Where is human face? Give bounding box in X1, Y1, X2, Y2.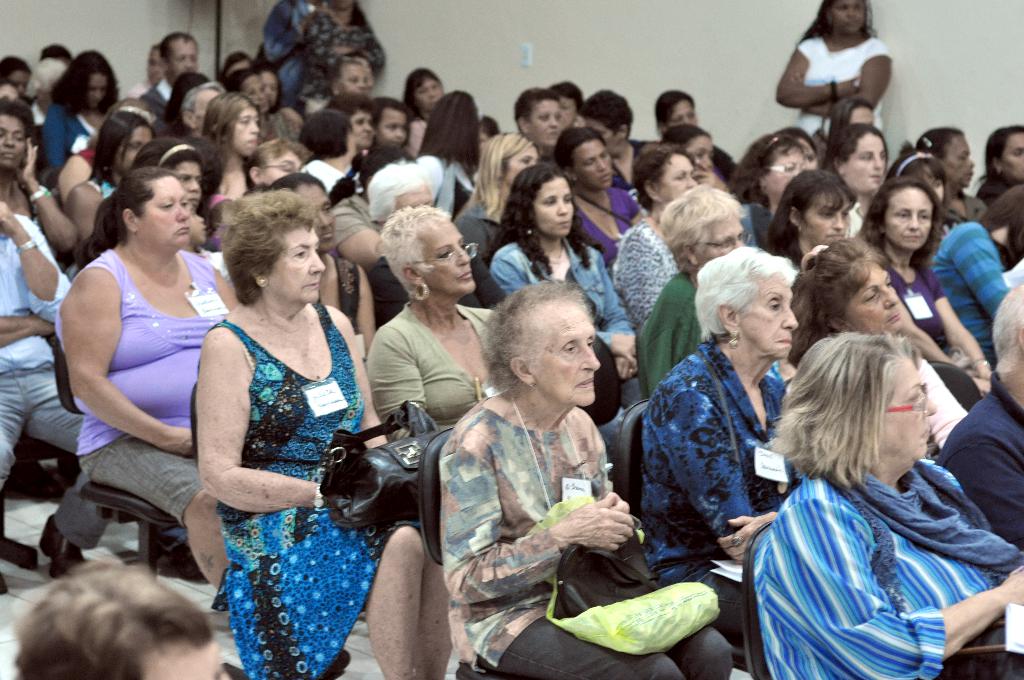
380, 101, 406, 152.
